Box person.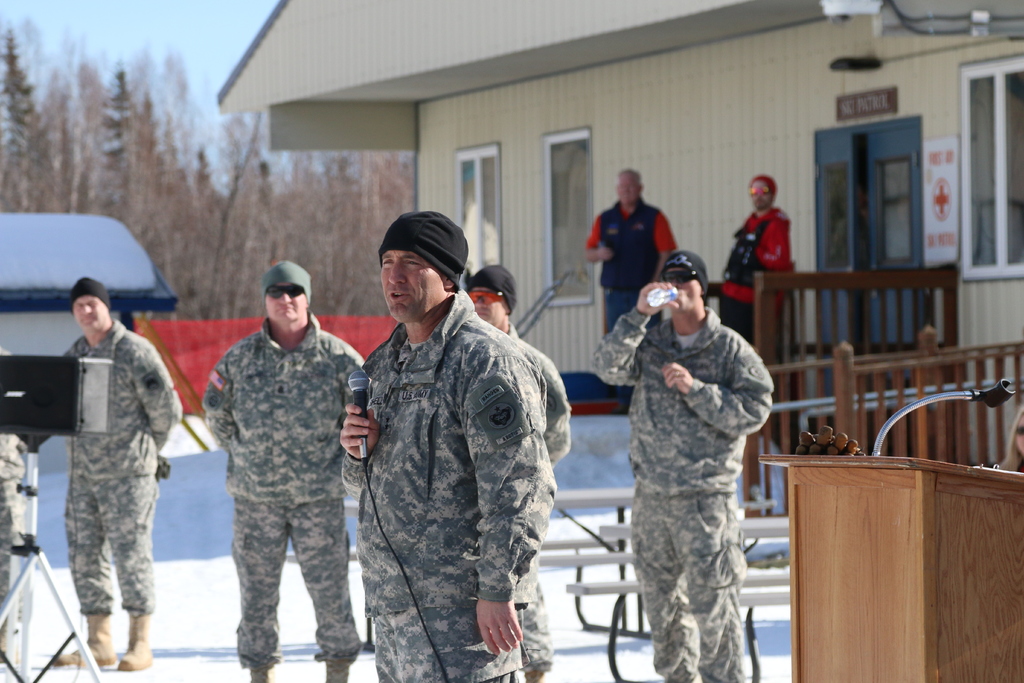
x1=586 y1=161 x2=674 y2=420.
